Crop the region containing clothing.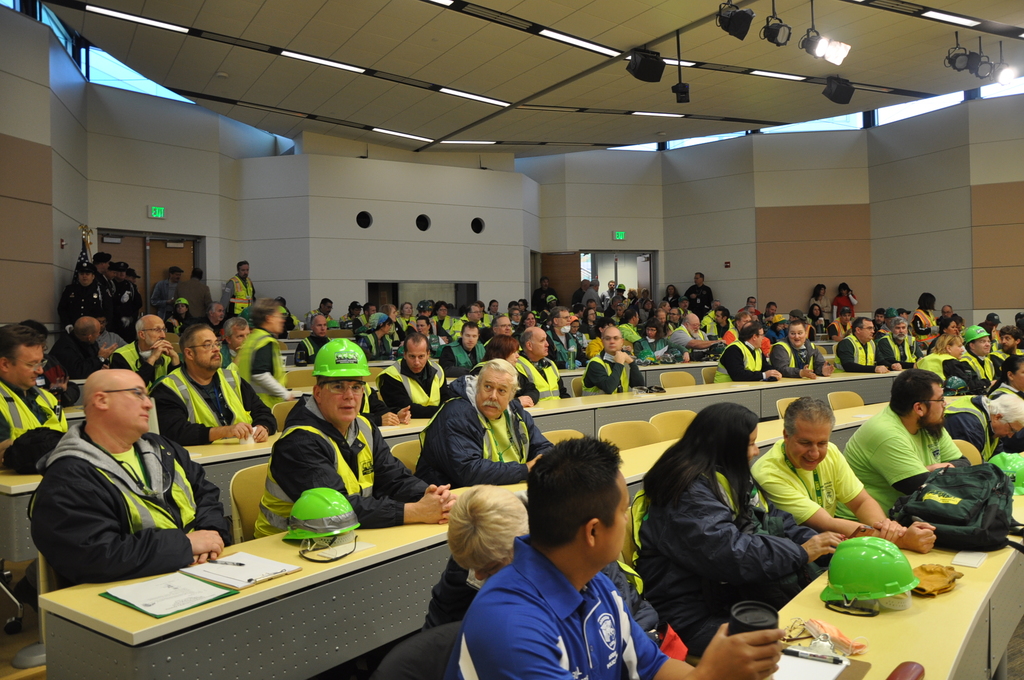
Crop region: rect(220, 319, 308, 433).
